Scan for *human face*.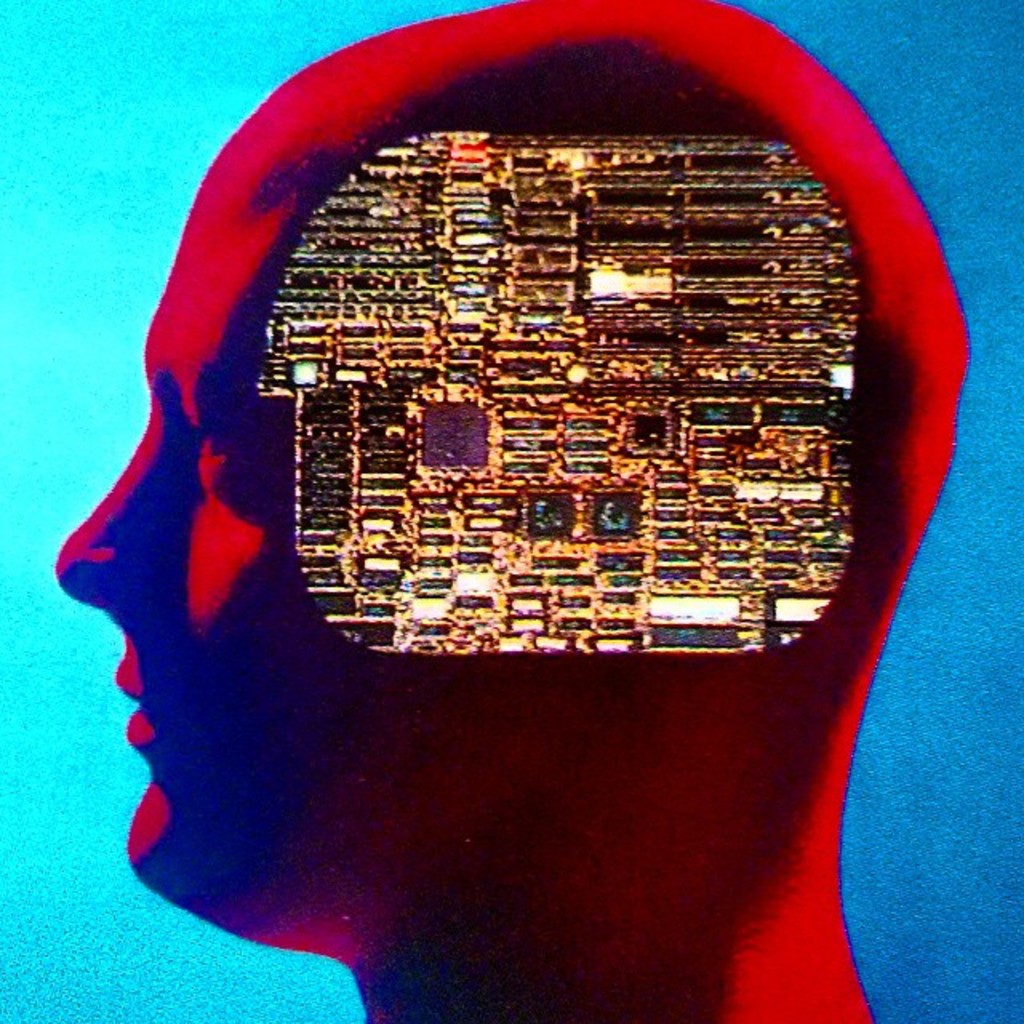
Scan result: (46,147,366,955).
